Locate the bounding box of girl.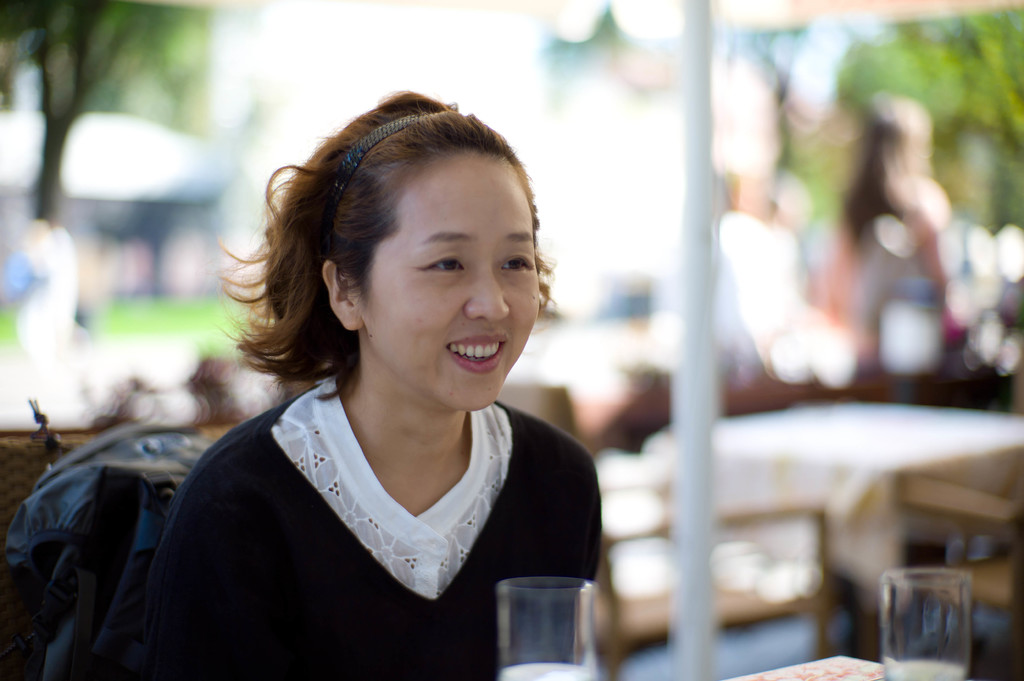
Bounding box: <bbox>145, 89, 610, 680</bbox>.
